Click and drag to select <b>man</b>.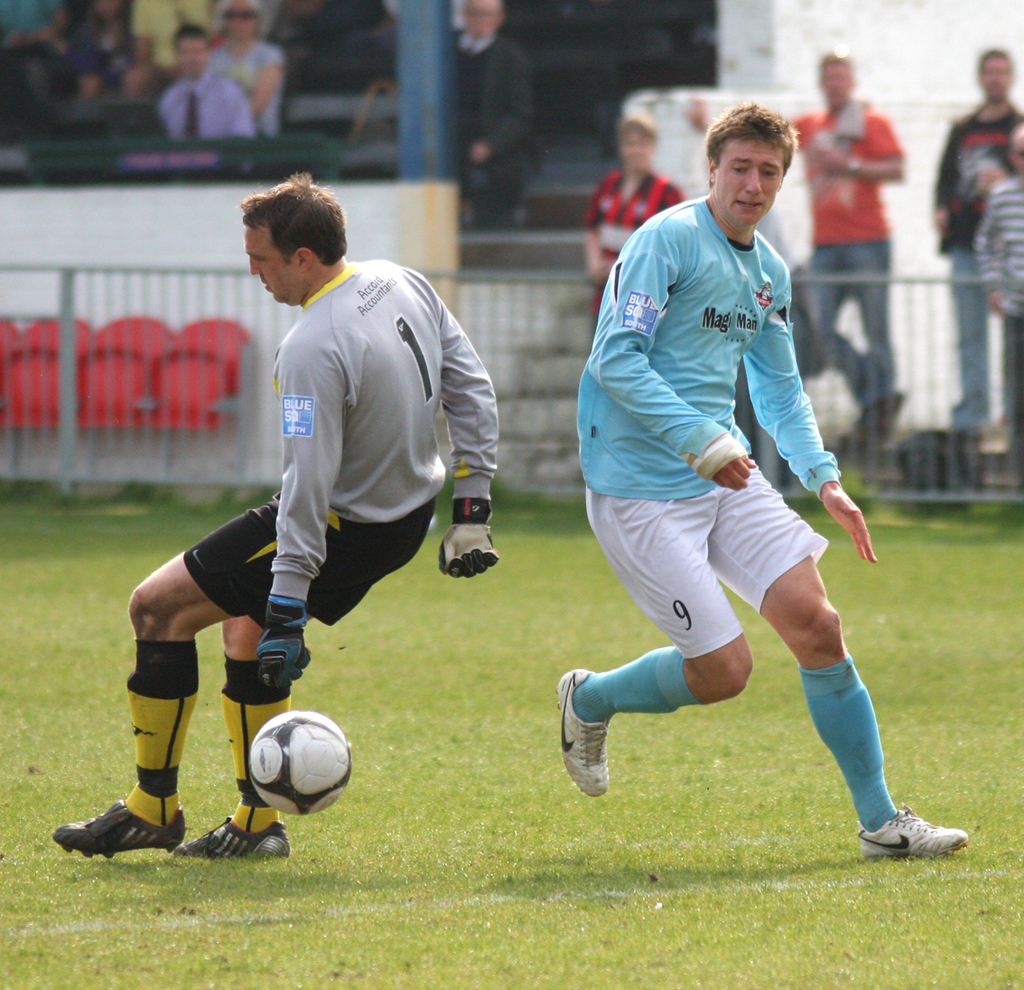
Selection: bbox=[159, 23, 255, 135].
